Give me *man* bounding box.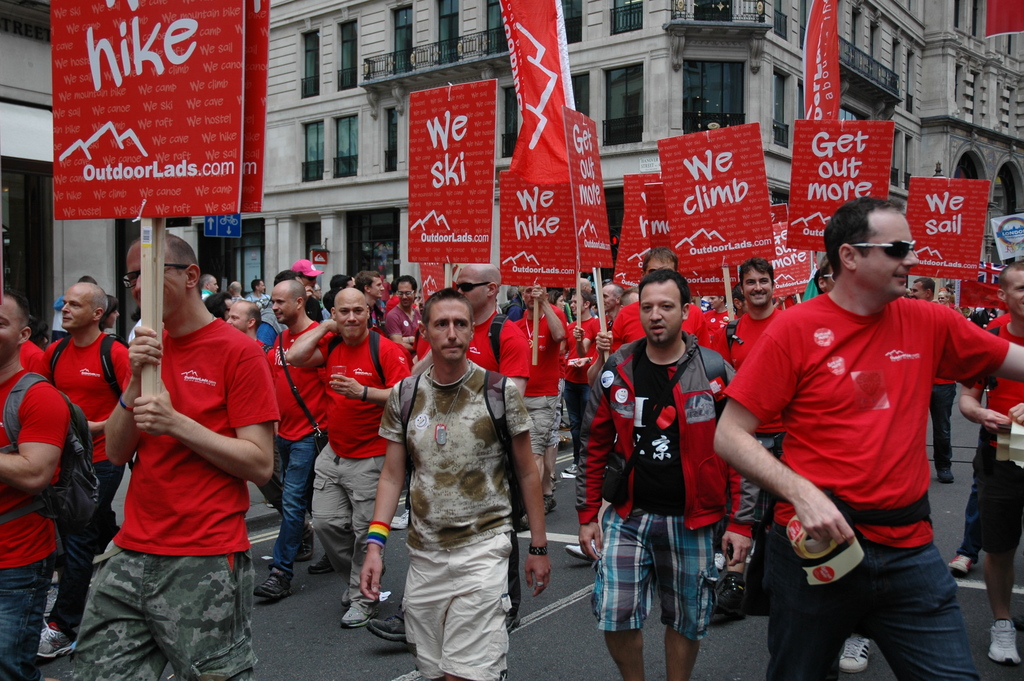
box(366, 285, 552, 680).
